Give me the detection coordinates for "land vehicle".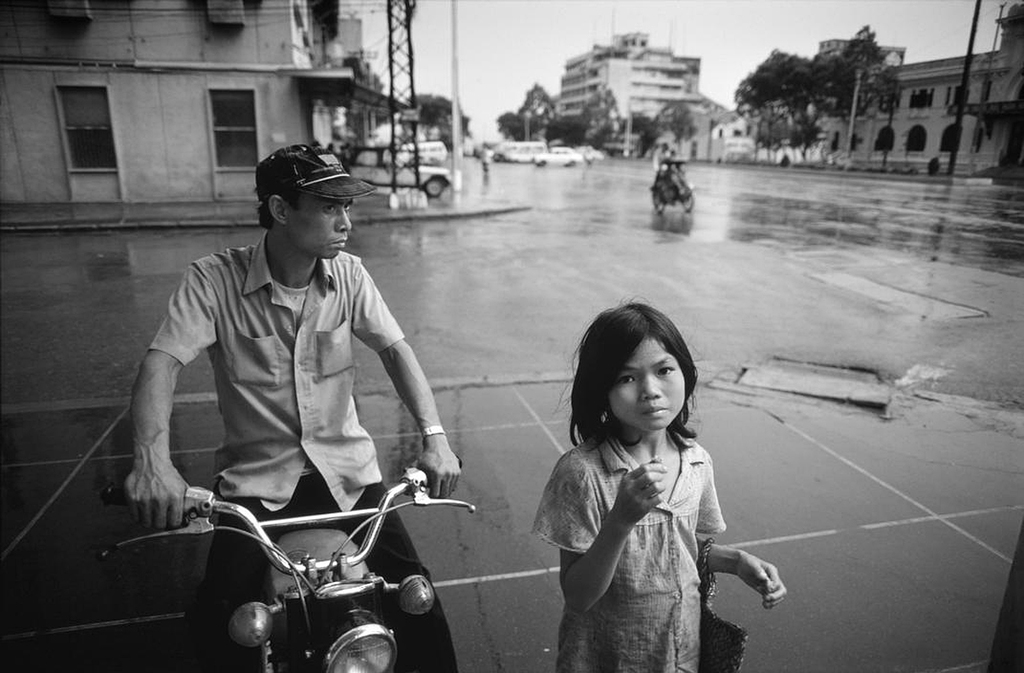
bbox=[648, 157, 694, 213].
